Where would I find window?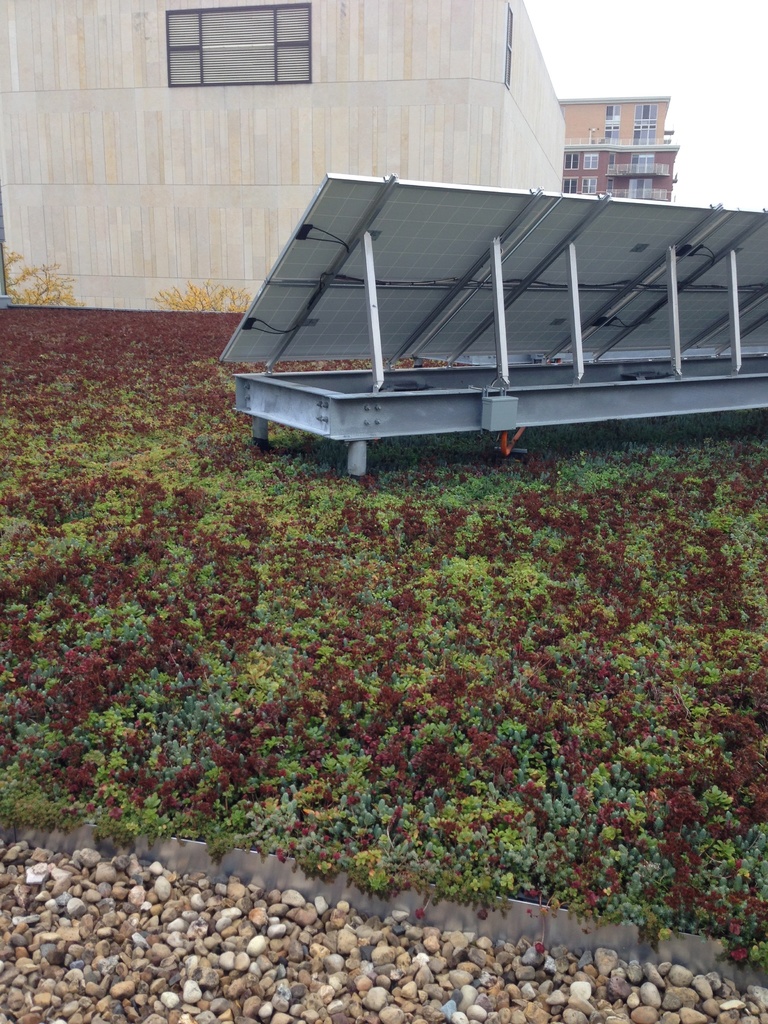
At x1=630 y1=122 x2=656 y2=145.
